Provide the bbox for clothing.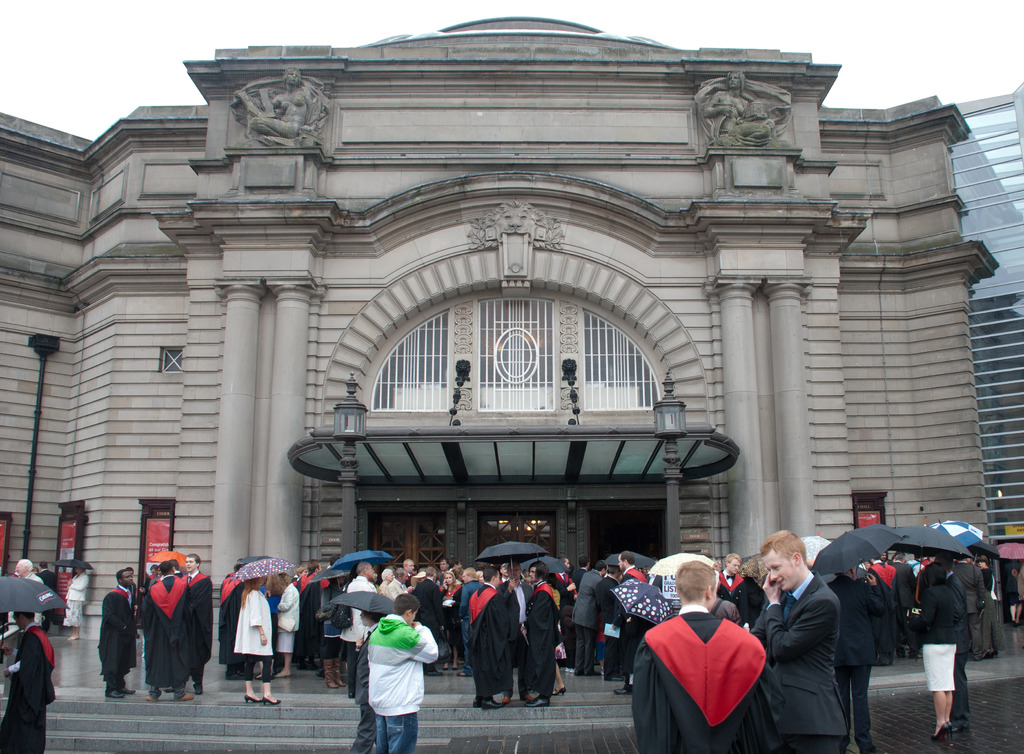
<region>909, 586, 955, 691</region>.
